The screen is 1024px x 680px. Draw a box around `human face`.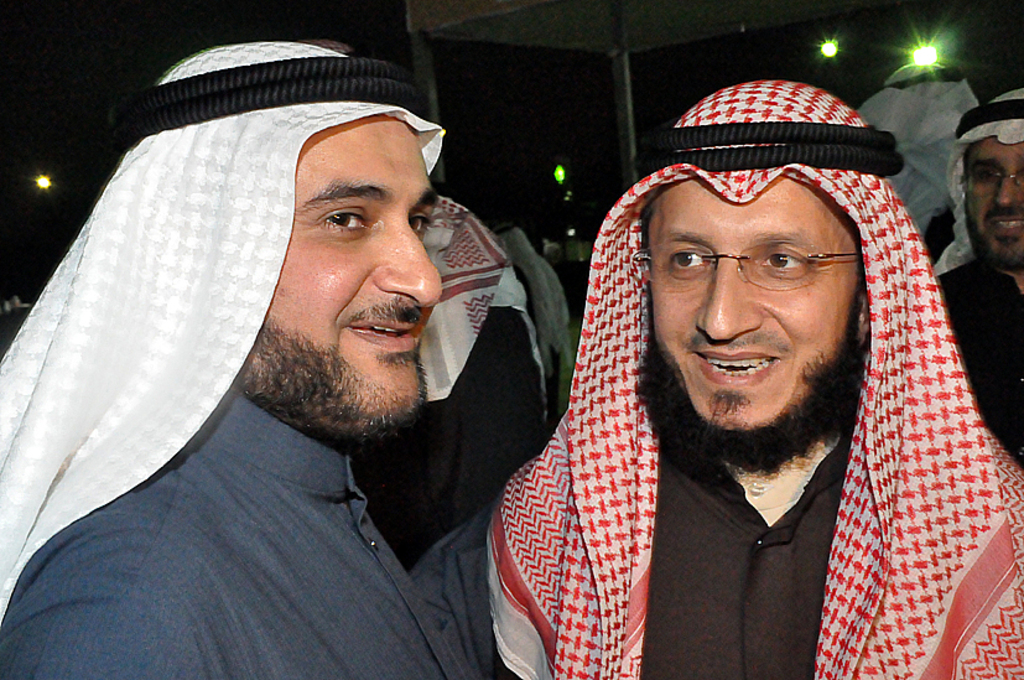
651 178 851 434.
